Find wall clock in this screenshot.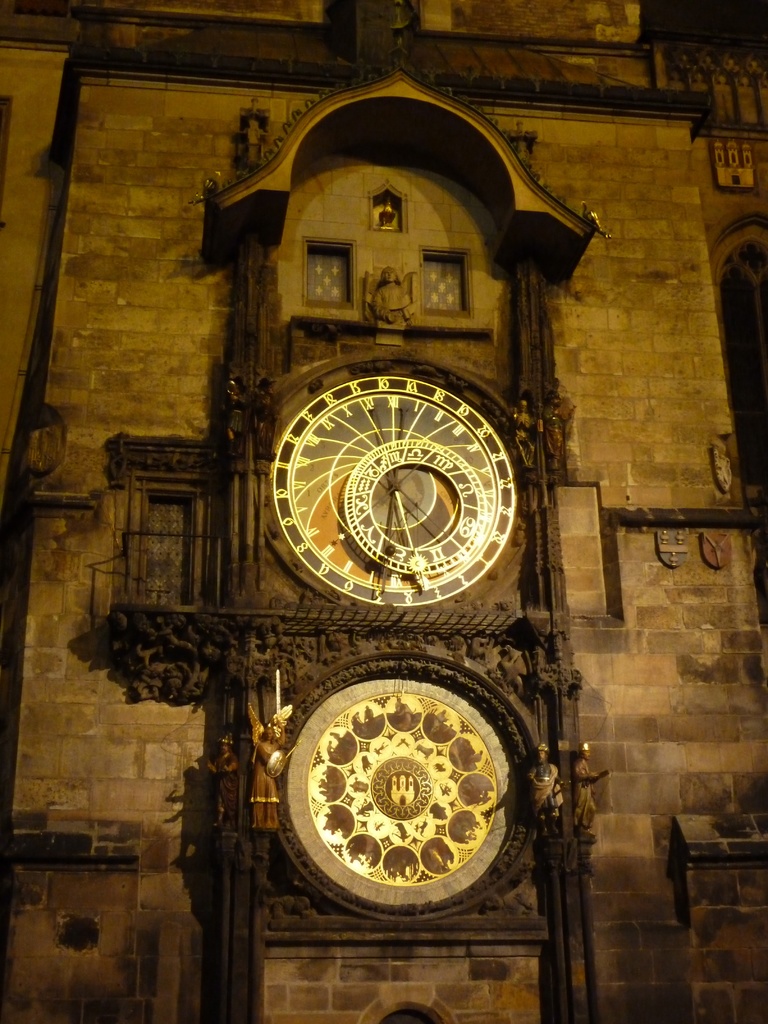
The bounding box for wall clock is (left=266, top=364, right=525, bottom=618).
